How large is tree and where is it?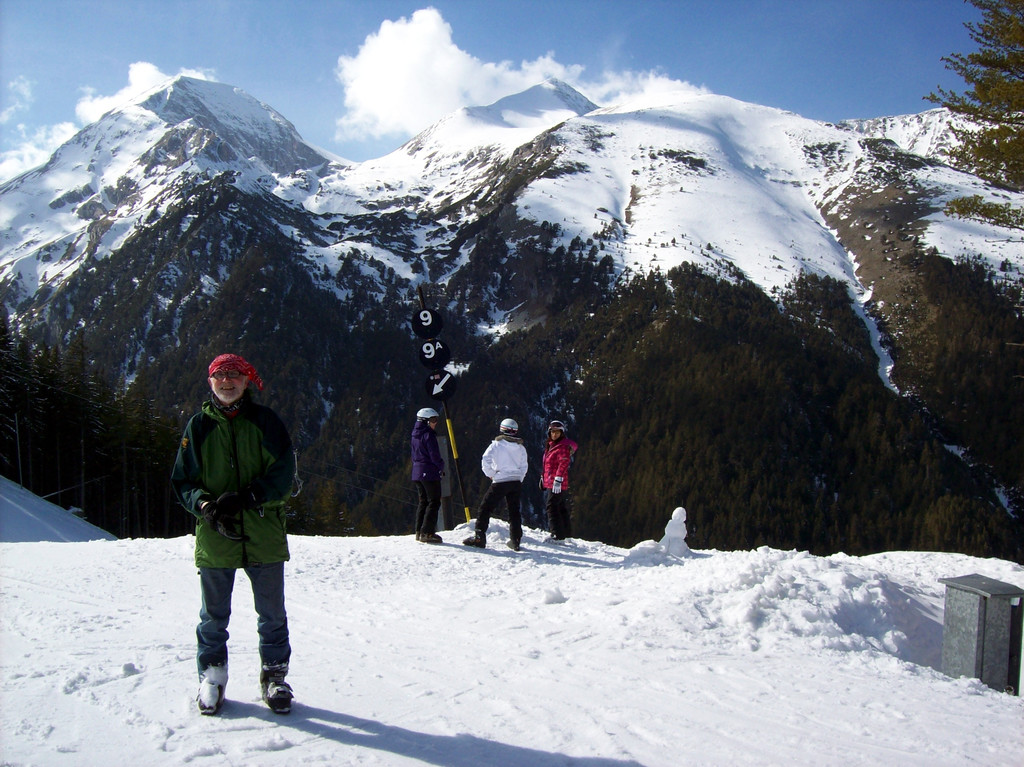
Bounding box: rect(593, 229, 607, 240).
